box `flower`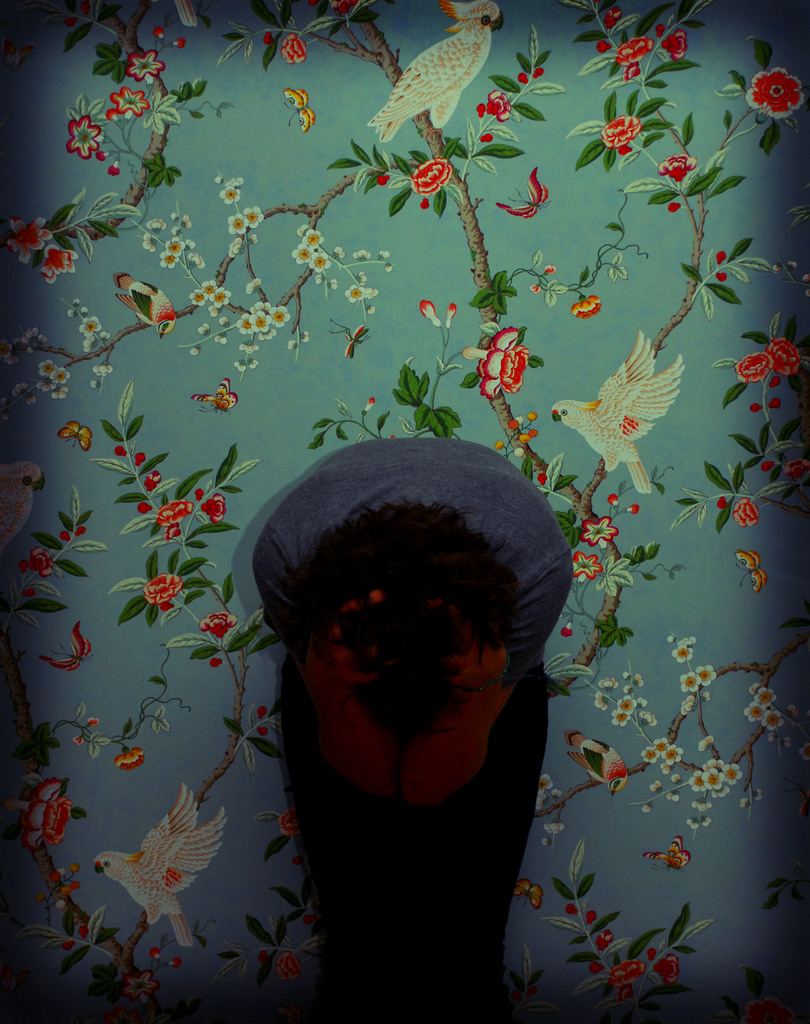
(13, 778, 72, 856)
